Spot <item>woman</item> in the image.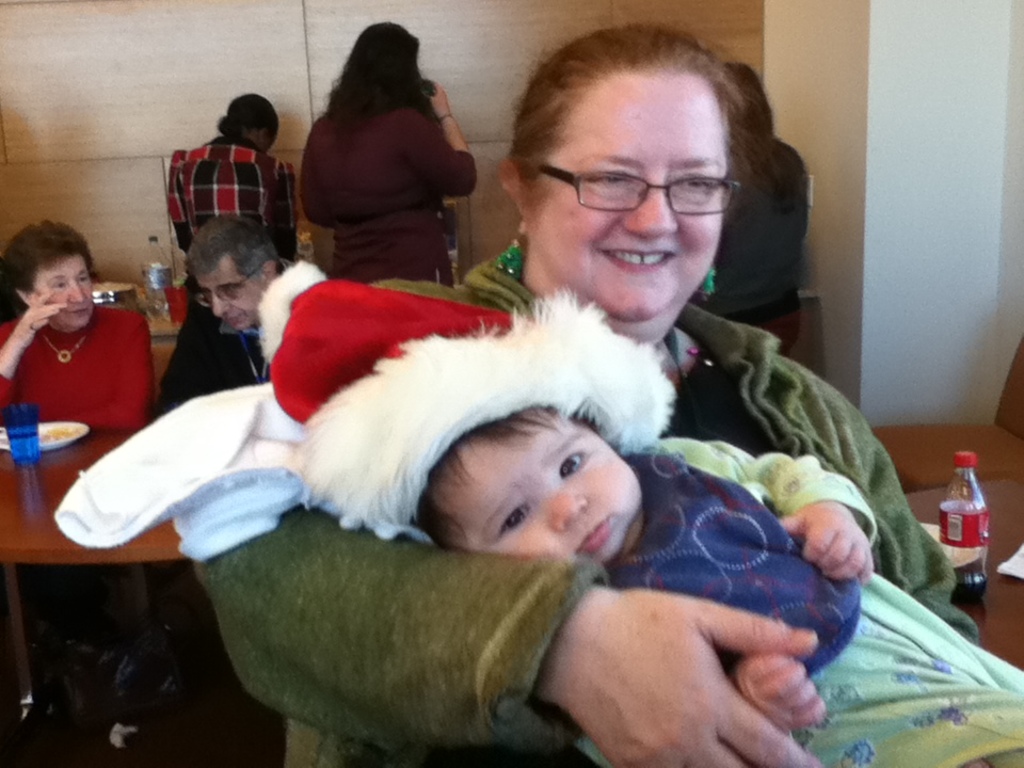
<item>woman</item> found at box=[165, 94, 302, 259].
